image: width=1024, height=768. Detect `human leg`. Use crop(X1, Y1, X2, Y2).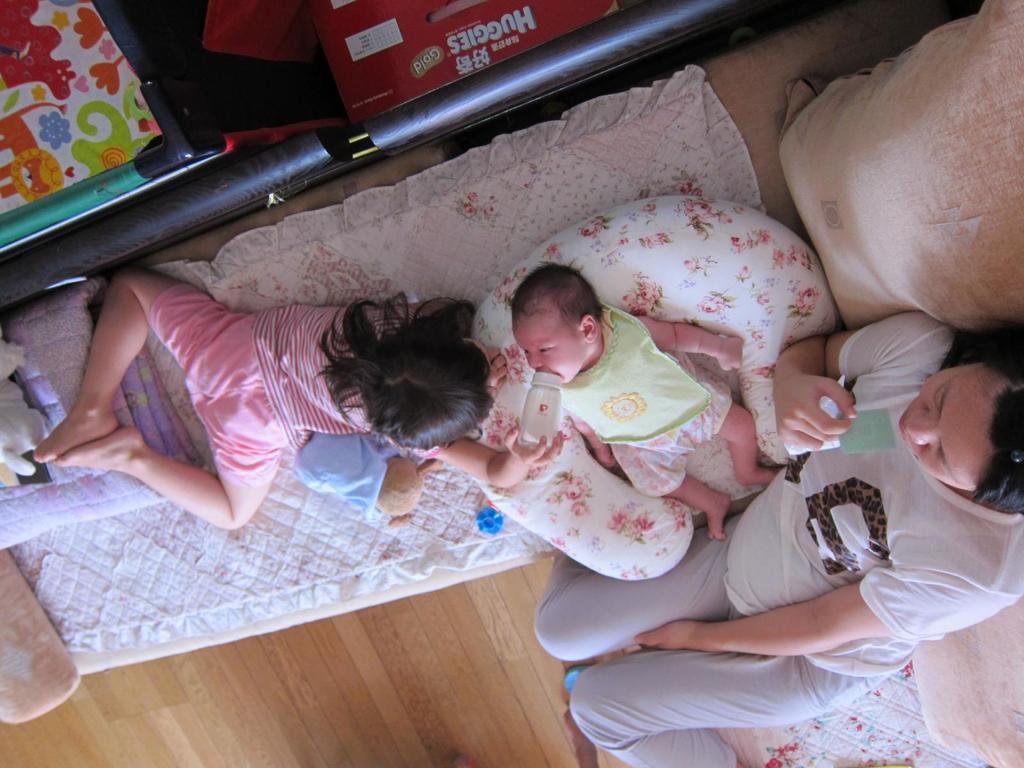
crop(691, 377, 781, 486).
